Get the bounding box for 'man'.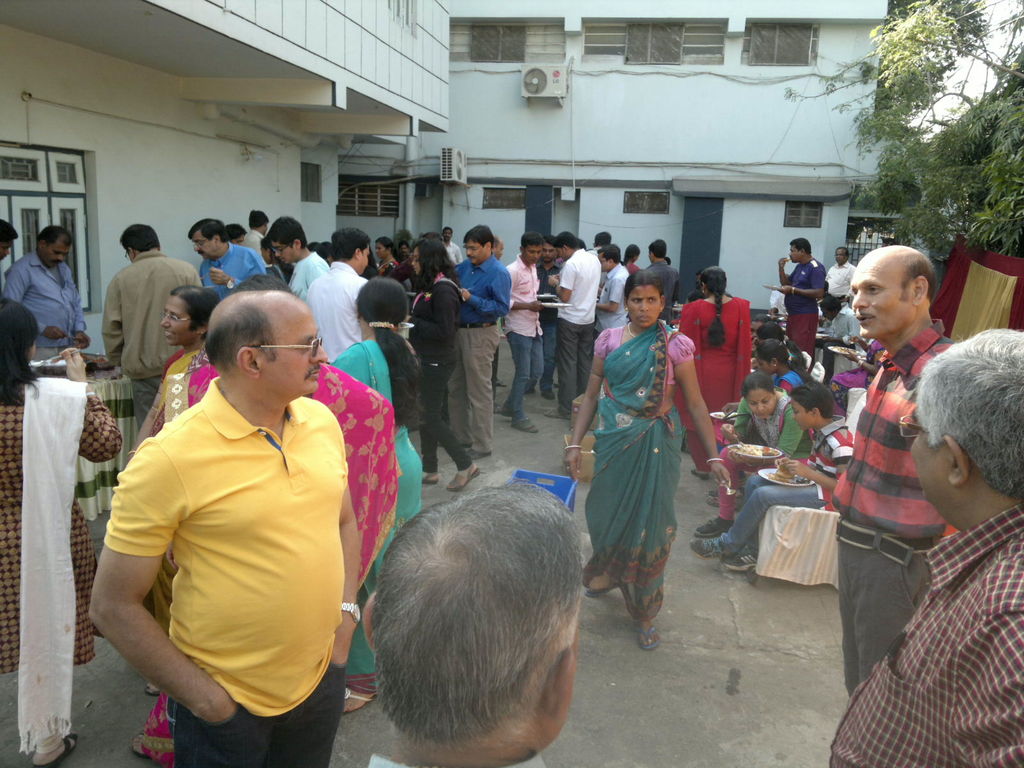
crop(534, 234, 562, 401).
